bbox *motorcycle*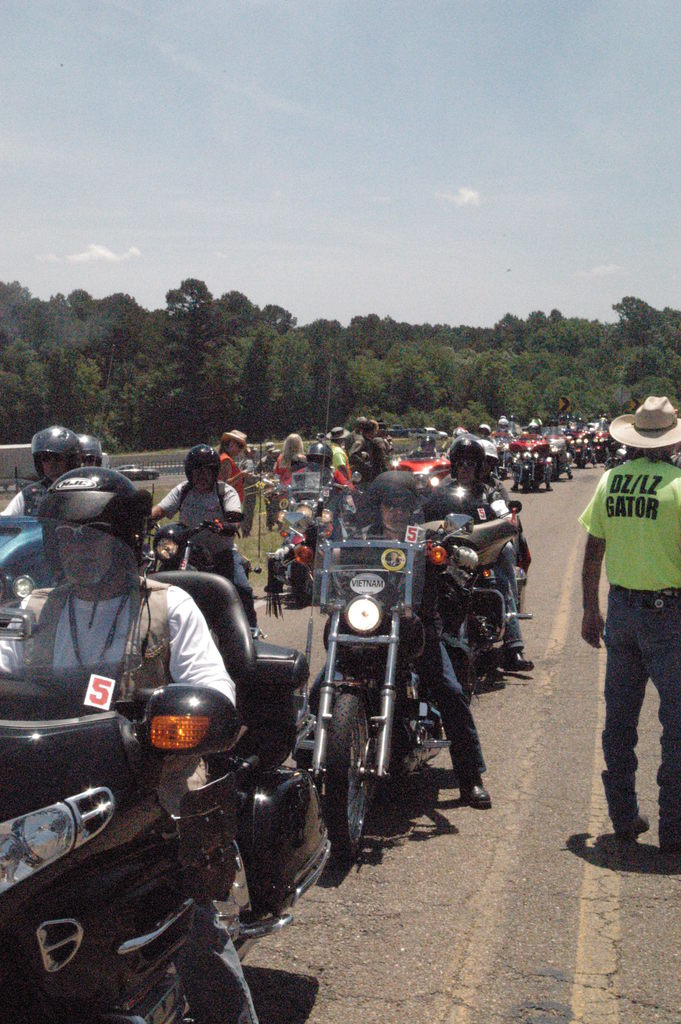
crop(0, 472, 51, 627)
